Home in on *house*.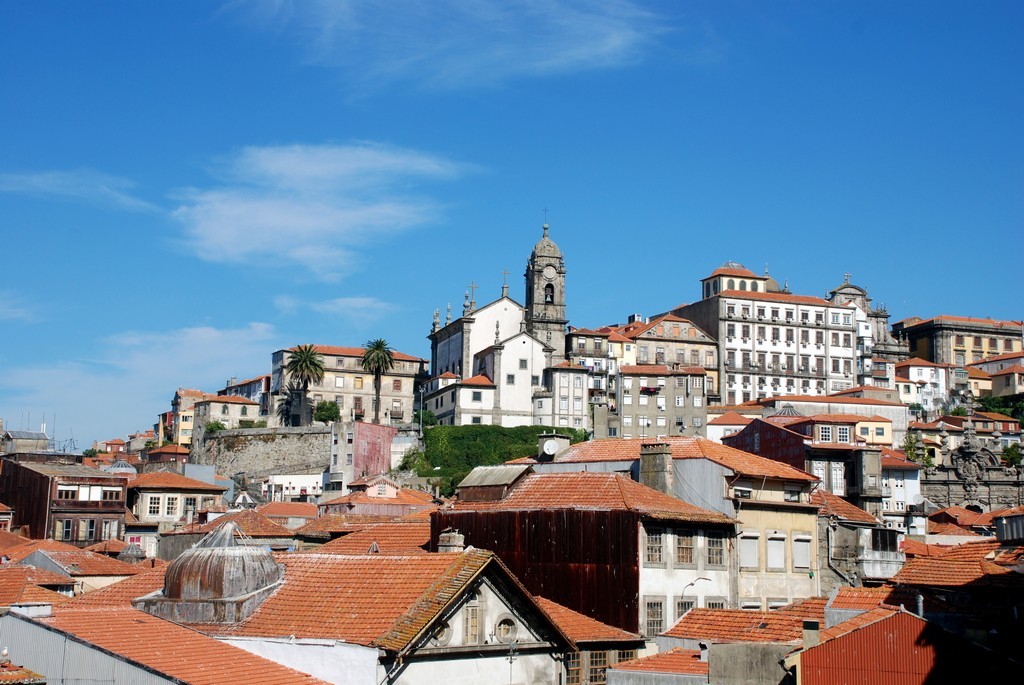
Homed in at bbox(610, 363, 704, 435).
